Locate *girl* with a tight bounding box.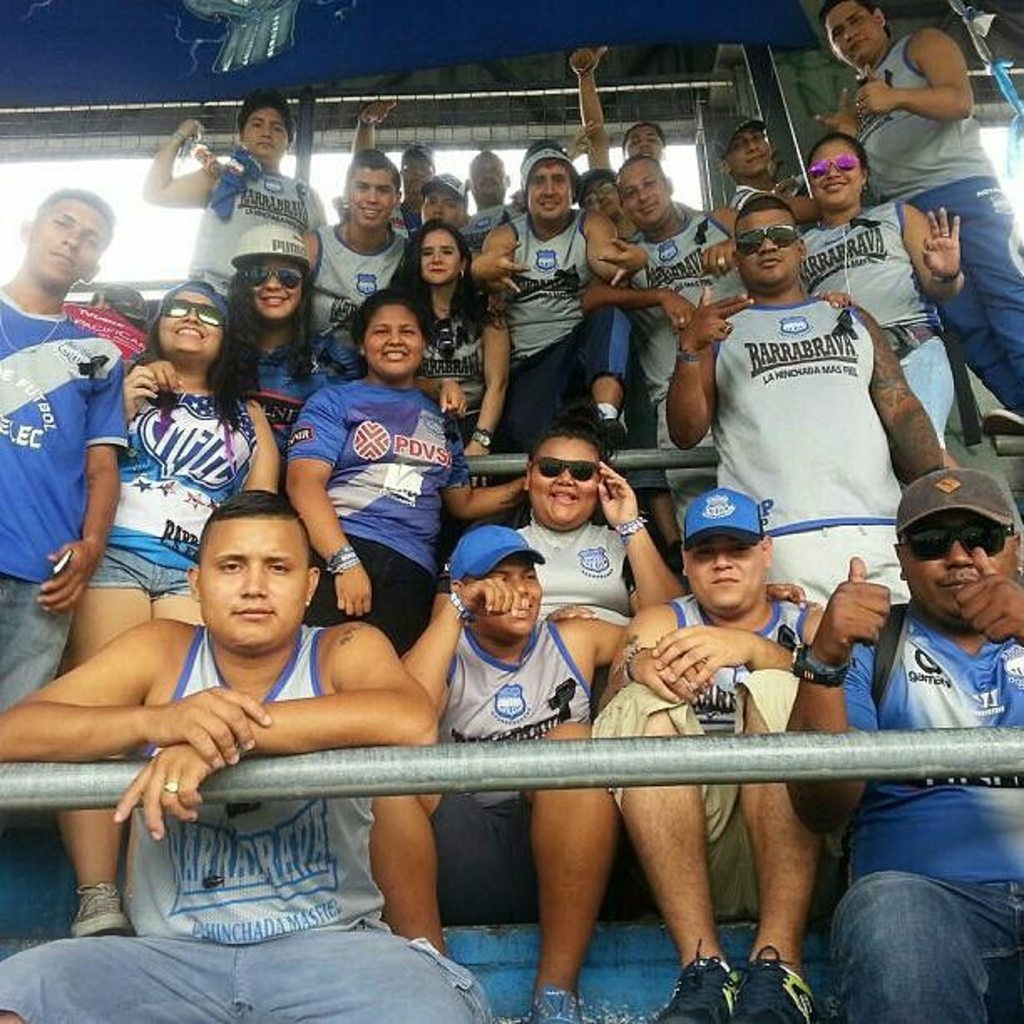
left=283, top=283, right=515, bottom=661.
